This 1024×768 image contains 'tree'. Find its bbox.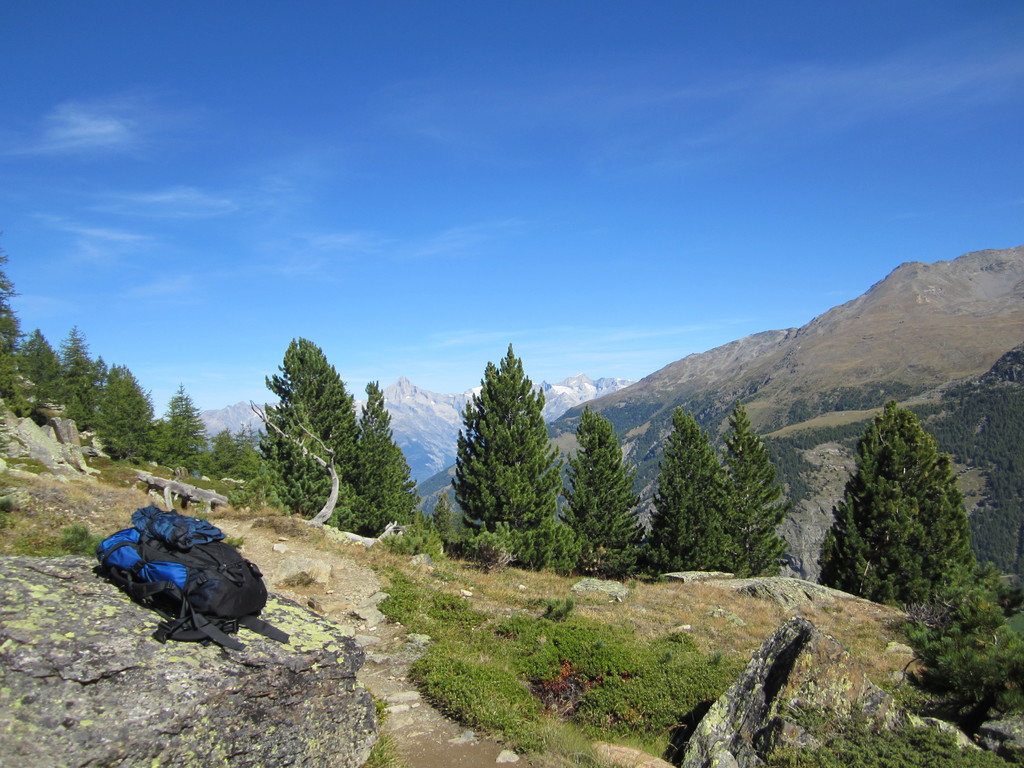
268,340,365,527.
